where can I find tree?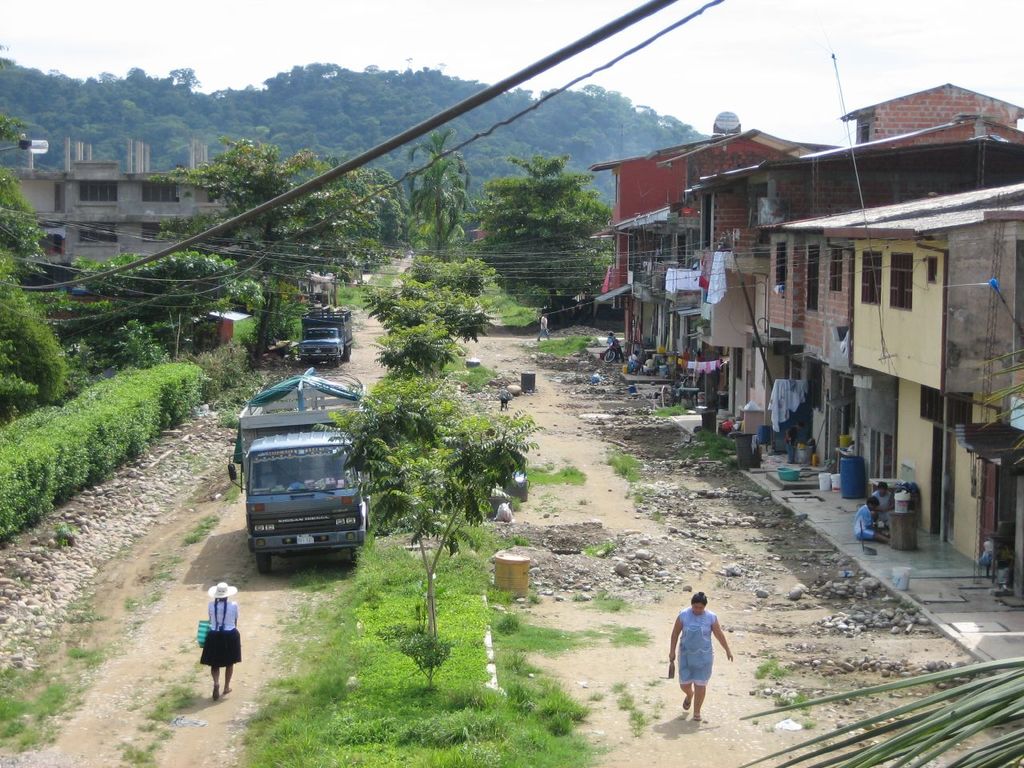
You can find it at region(320, 374, 546, 648).
